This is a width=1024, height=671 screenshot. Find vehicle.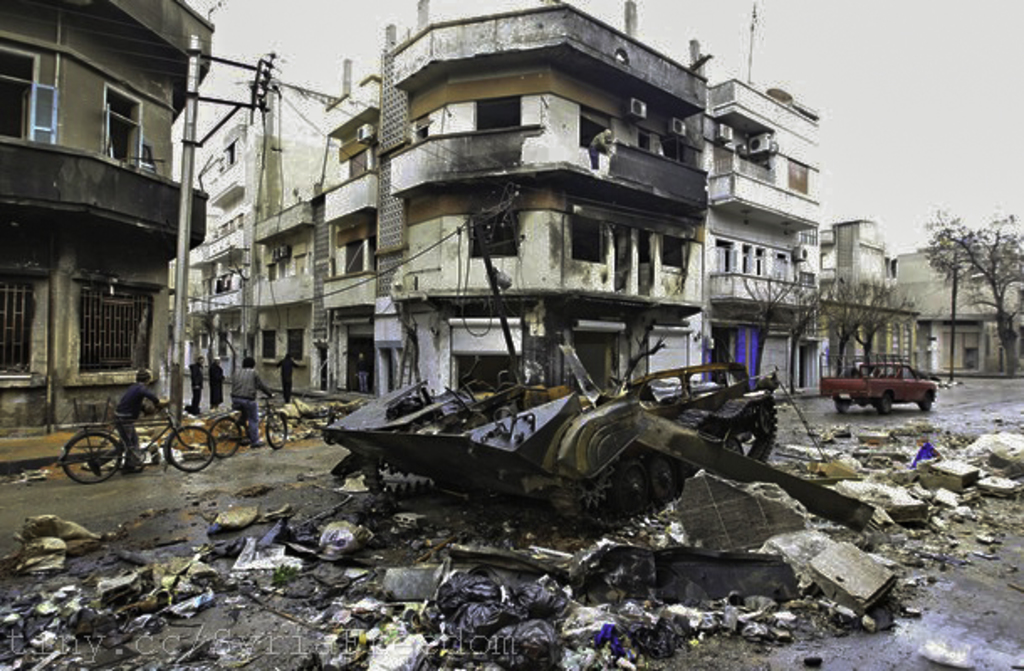
Bounding box: (818, 349, 938, 416).
